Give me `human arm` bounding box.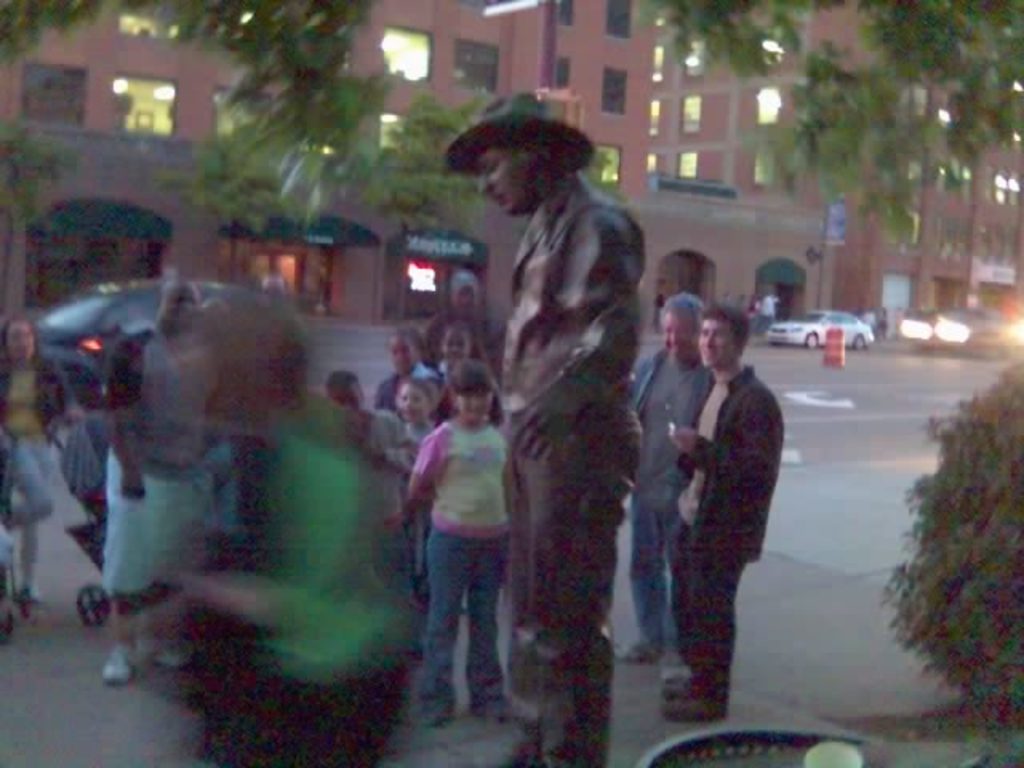
left=659, top=389, right=781, bottom=498.
